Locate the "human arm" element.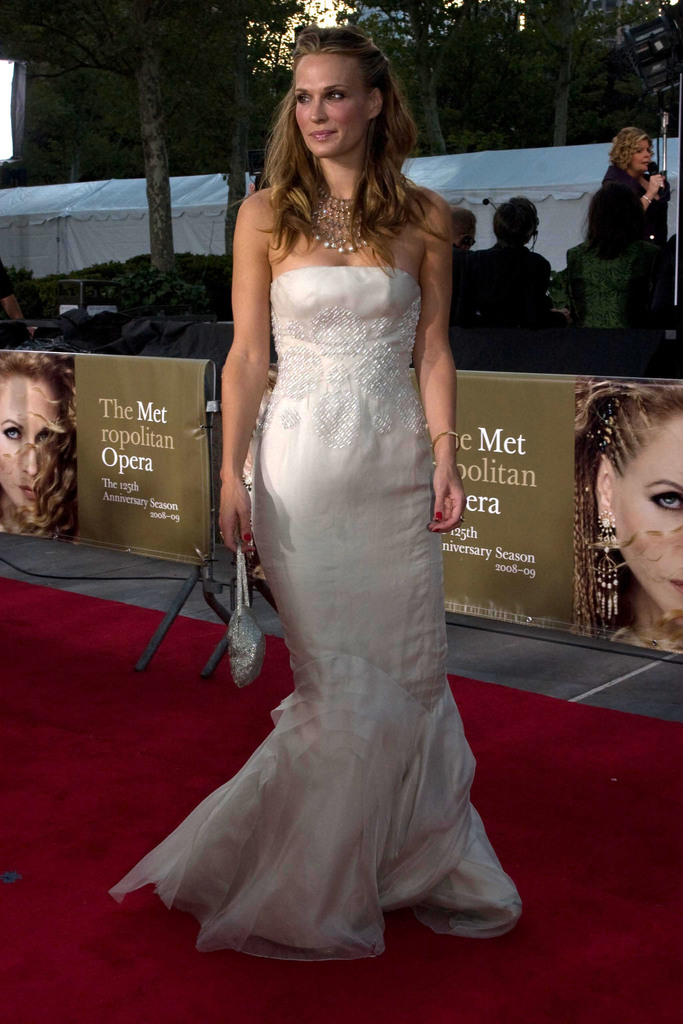
Element bbox: region(636, 162, 671, 207).
